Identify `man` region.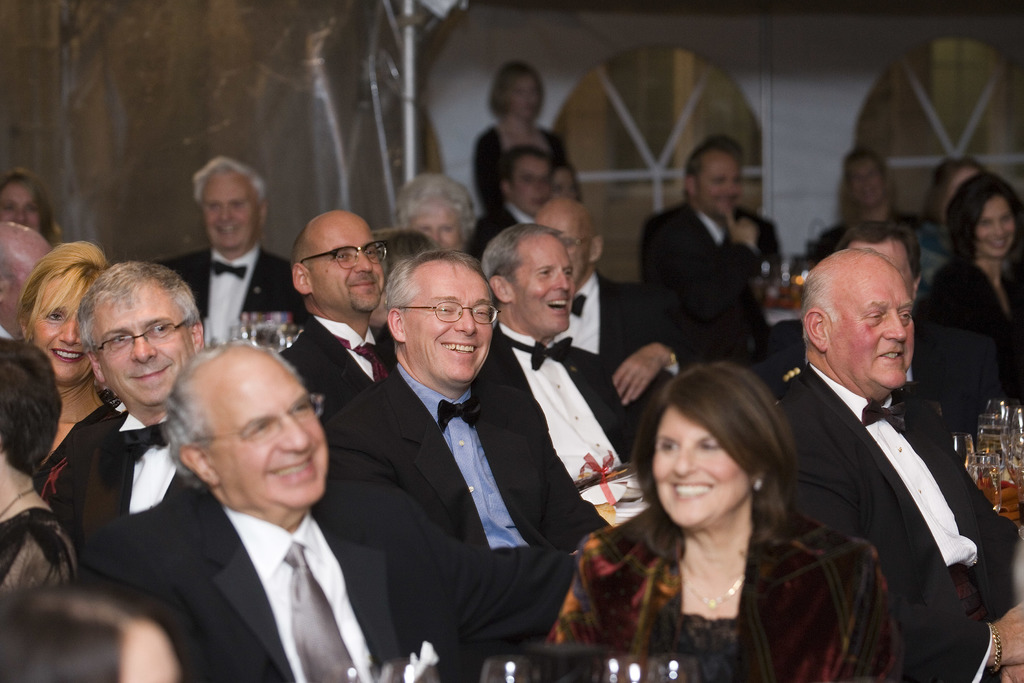
Region: pyautogui.locateOnScreen(77, 351, 502, 682).
